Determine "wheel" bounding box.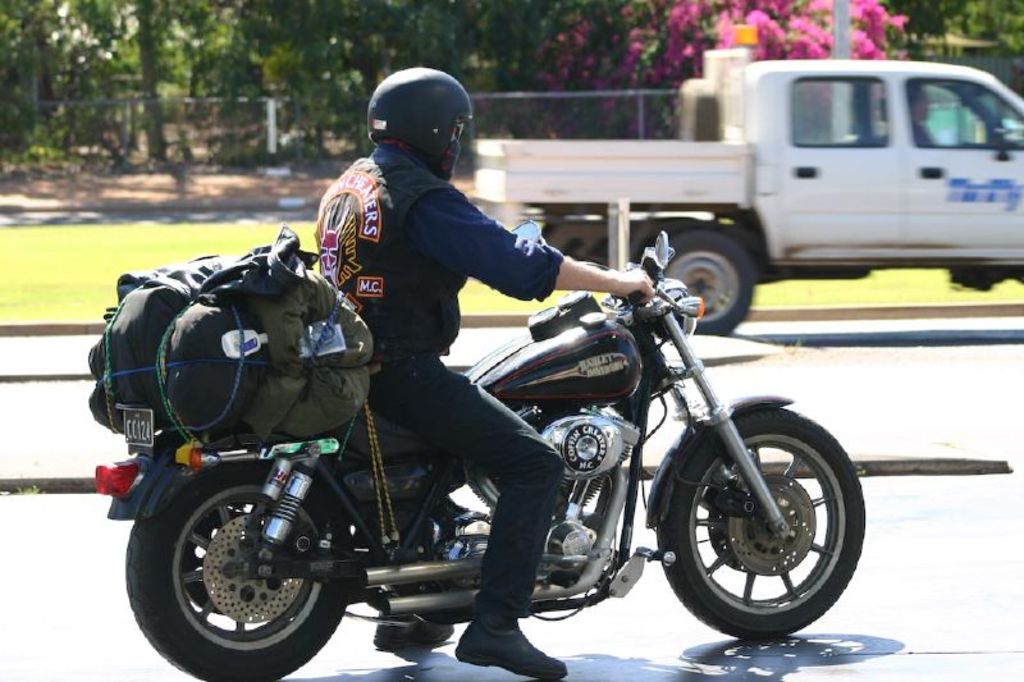
Determined: (660, 237, 754, 335).
